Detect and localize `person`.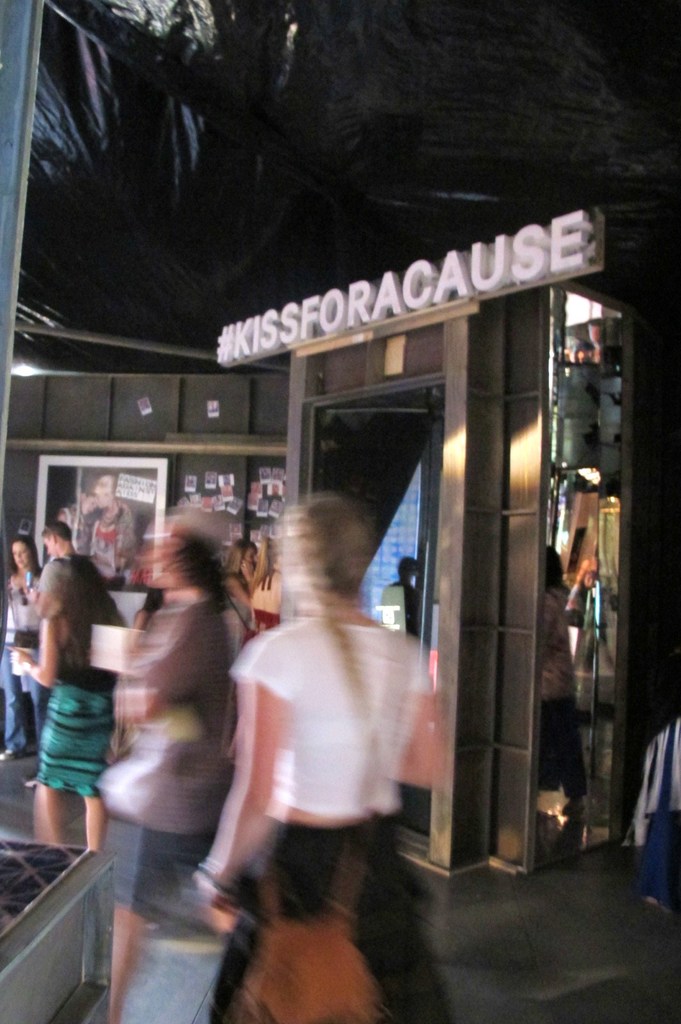
Localized at box=[84, 526, 259, 1023].
